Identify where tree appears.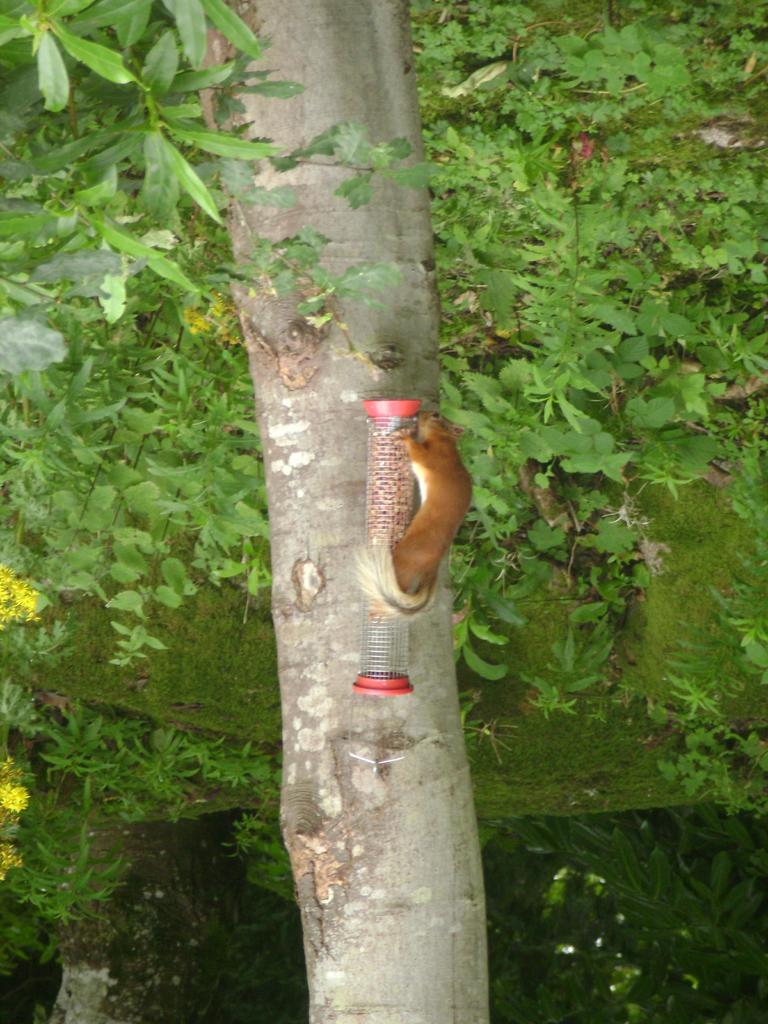
Appears at locate(113, 0, 767, 989).
